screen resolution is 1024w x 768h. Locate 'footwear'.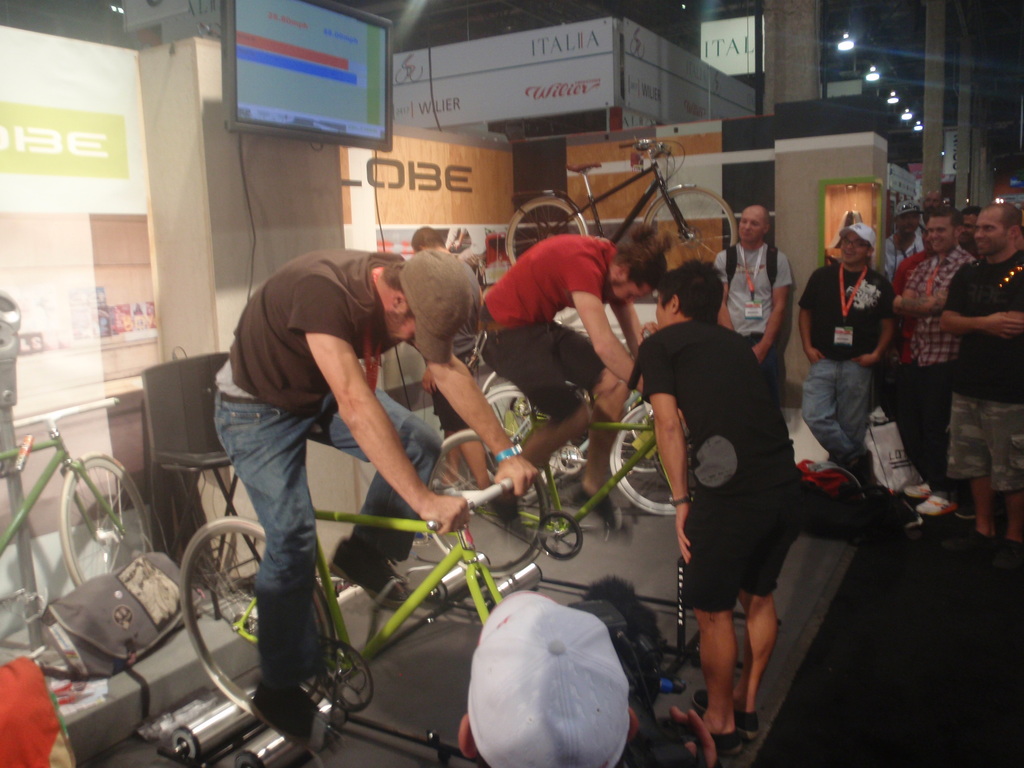
692, 685, 760, 733.
